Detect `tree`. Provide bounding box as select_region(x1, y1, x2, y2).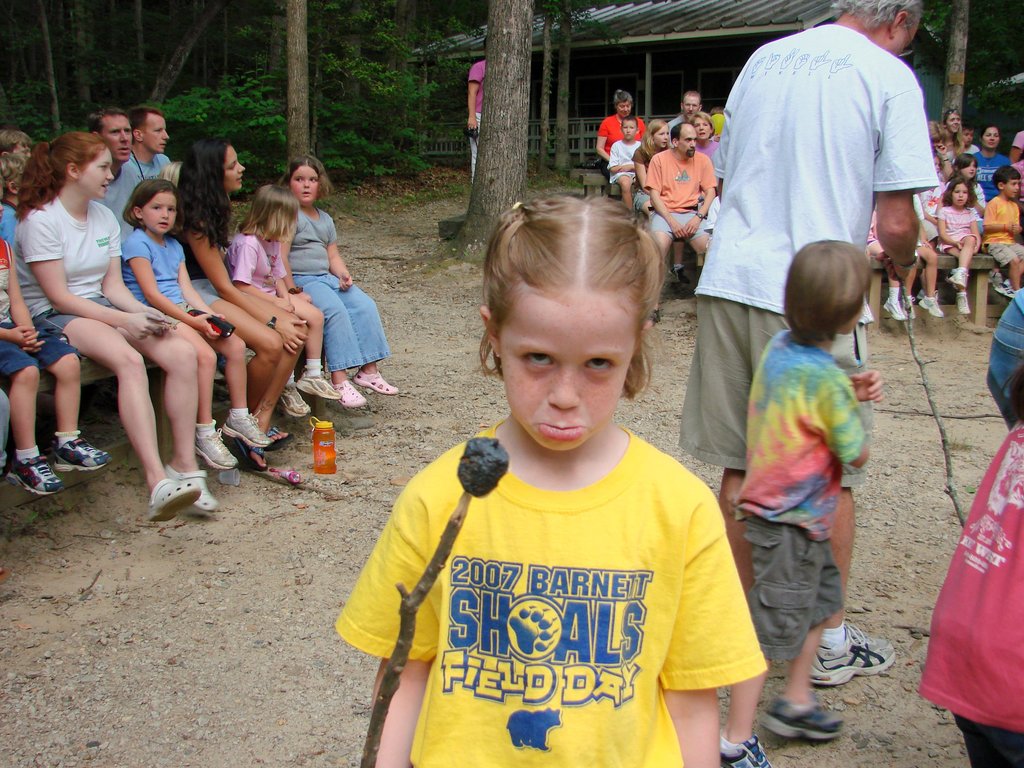
select_region(449, 0, 530, 260).
